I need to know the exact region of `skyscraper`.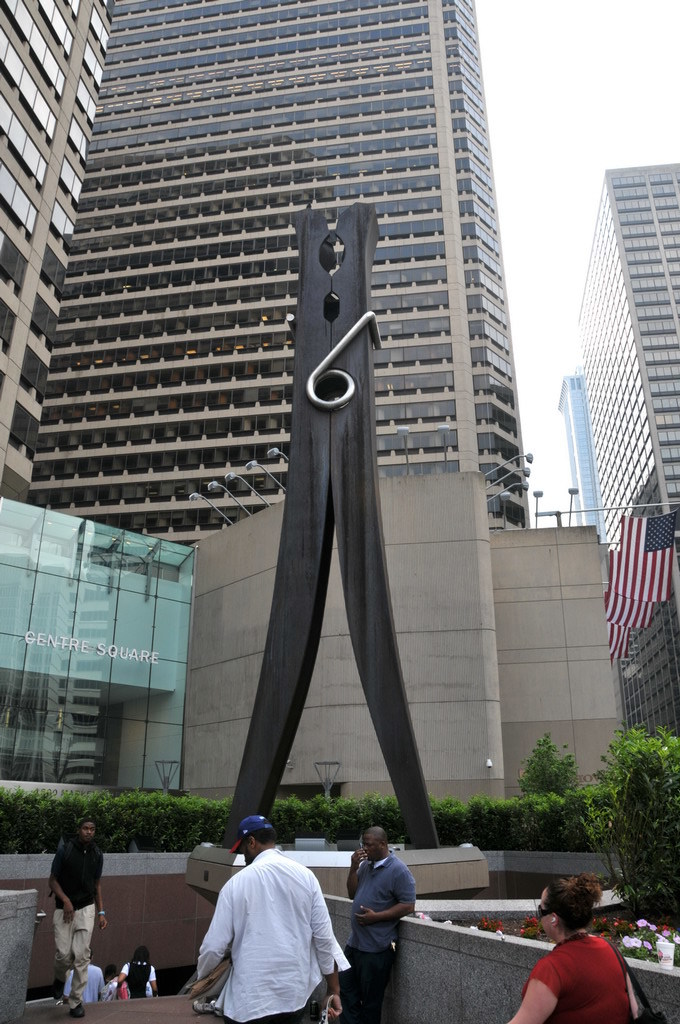
Region: (22,0,520,531).
